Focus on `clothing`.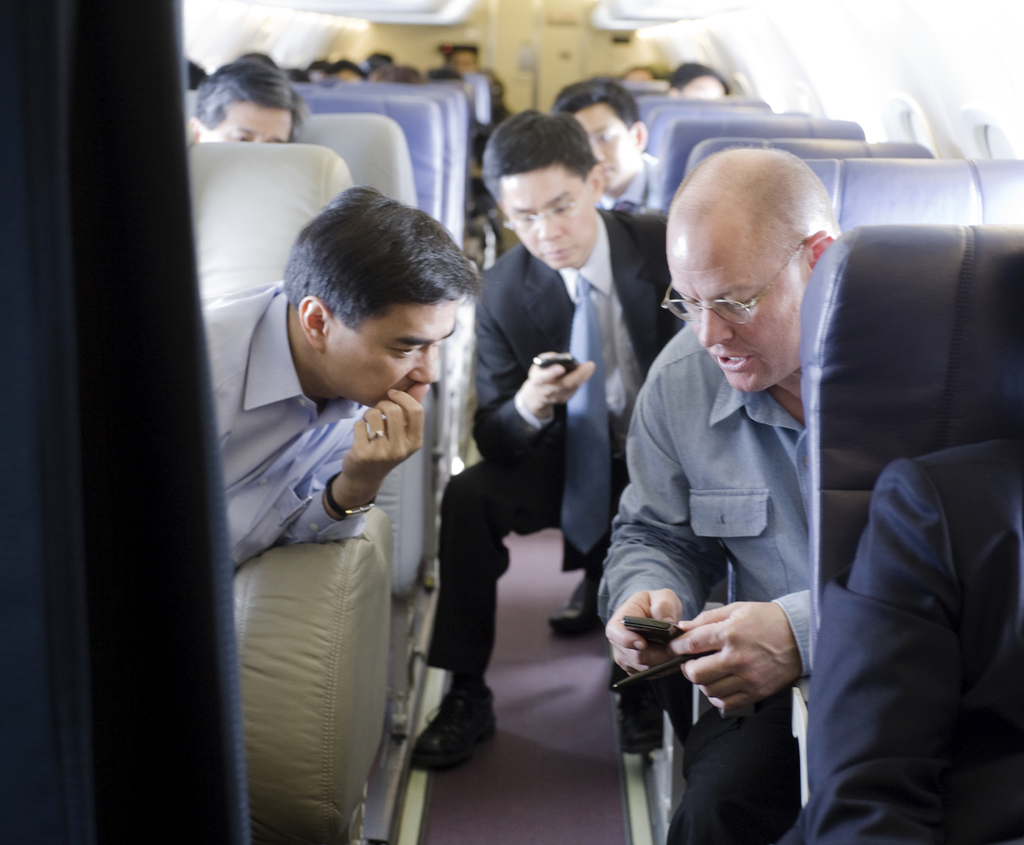
Focused at [602, 157, 667, 205].
